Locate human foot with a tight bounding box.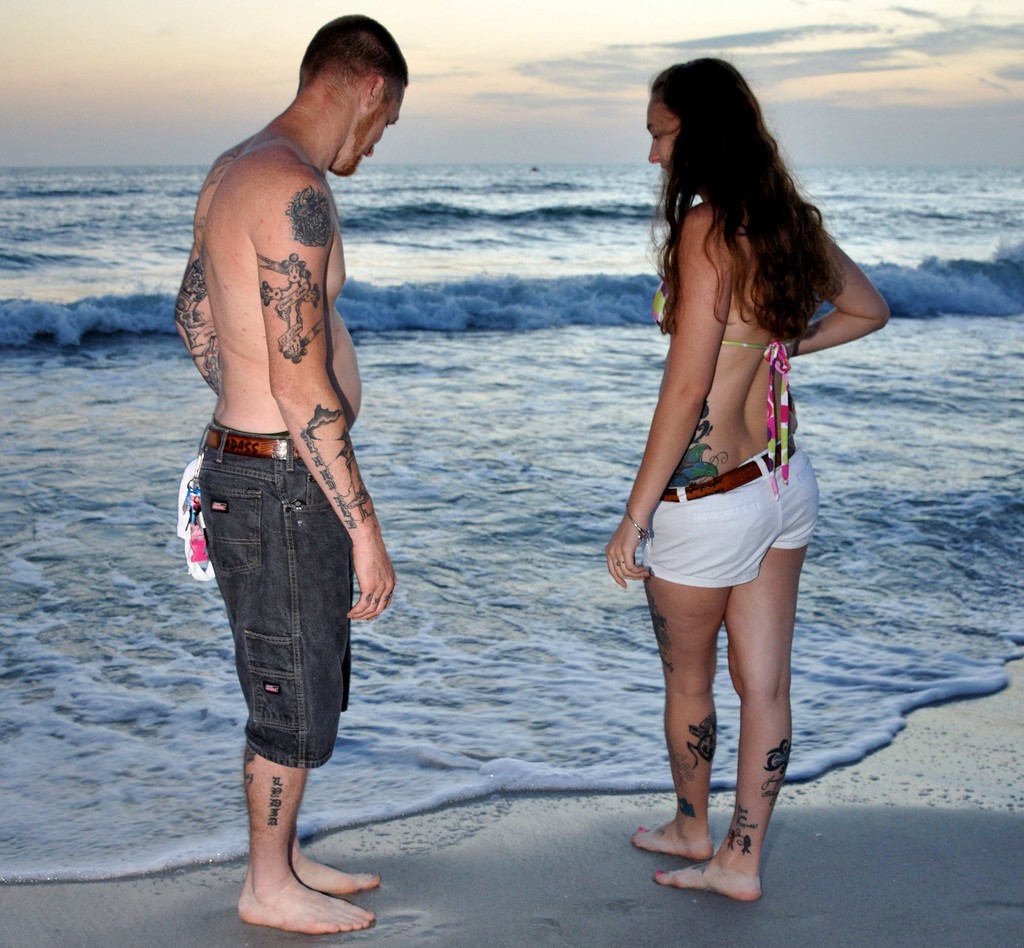
<region>296, 855, 383, 903</region>.
